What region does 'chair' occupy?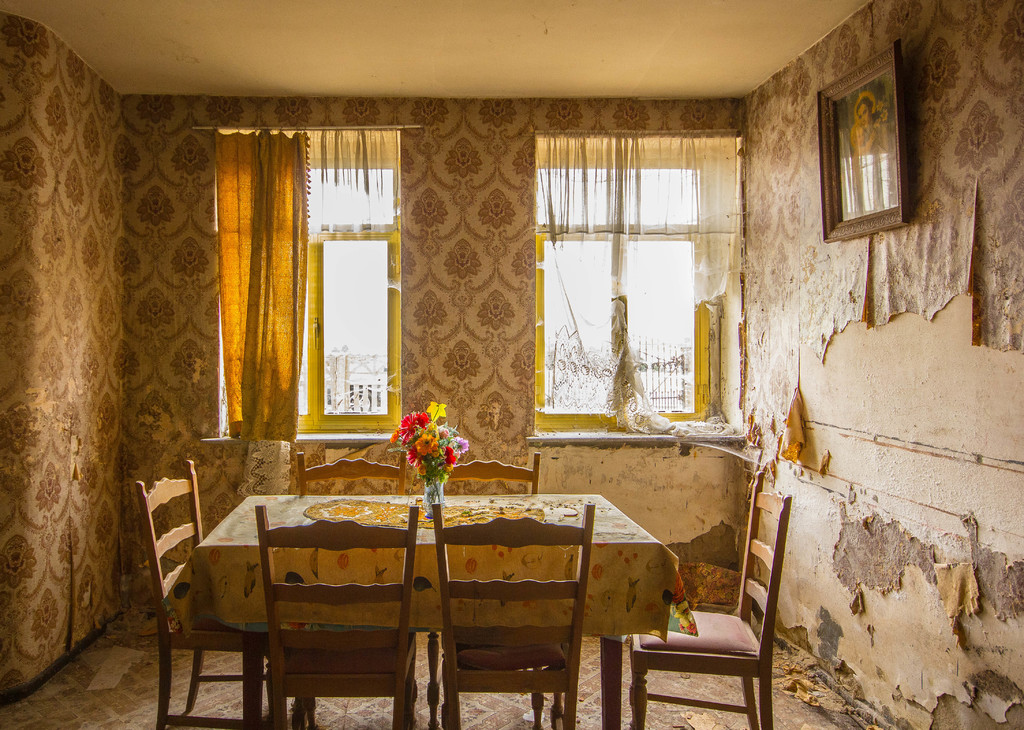
rect(299, 447, 408, 496).
